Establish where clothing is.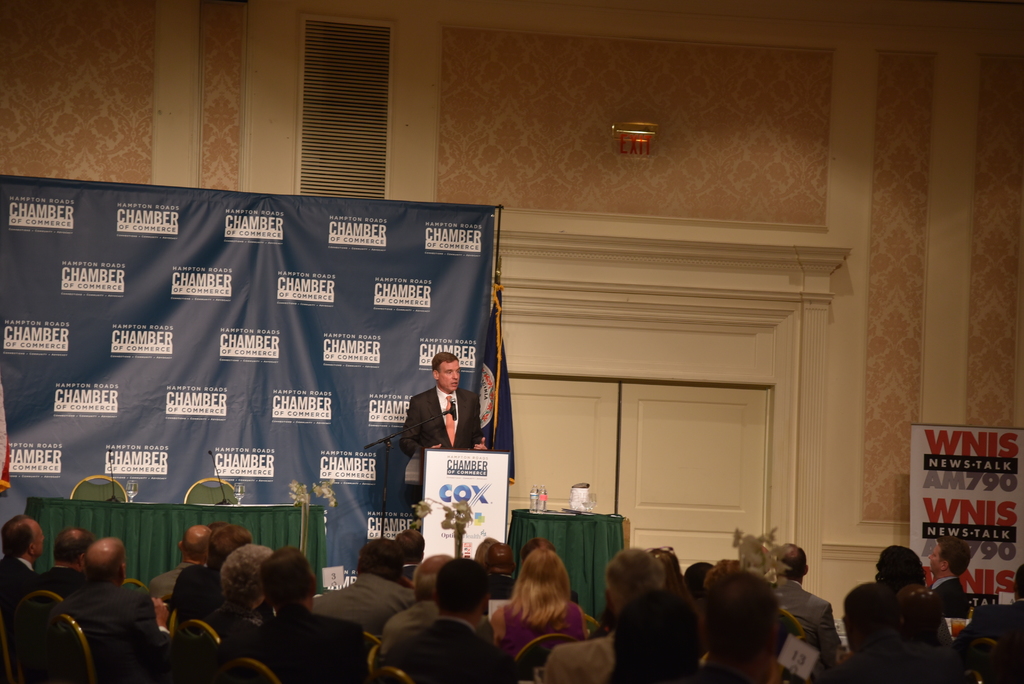
Established at 376, 594, 440, 644.
